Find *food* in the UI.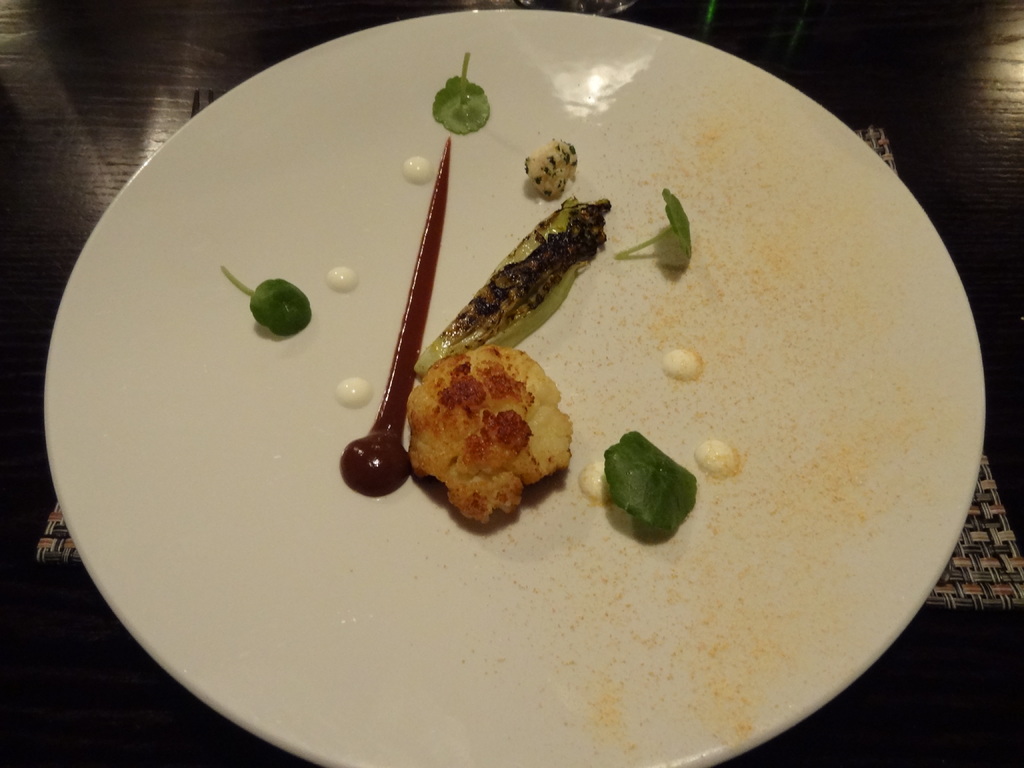
UI element at {"left": 689, "top": 436, "right": 743, "bottom": 479}.
